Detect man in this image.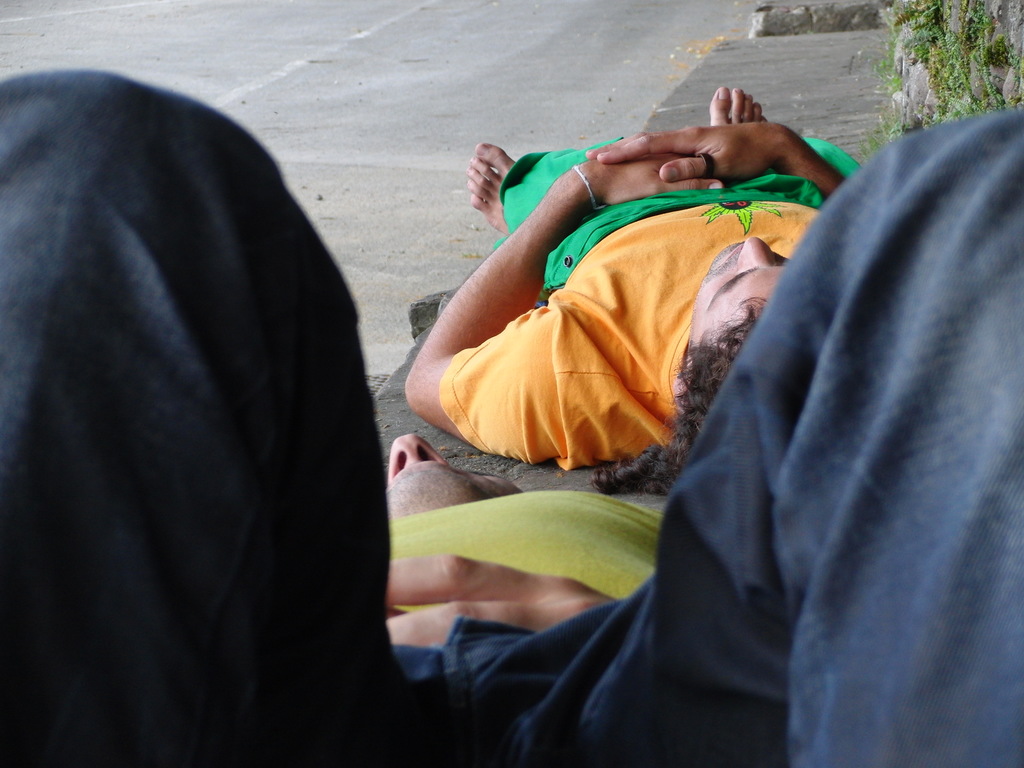
Detection: pyautogui.locateOnScreen(0, 63, 1023, 767).
